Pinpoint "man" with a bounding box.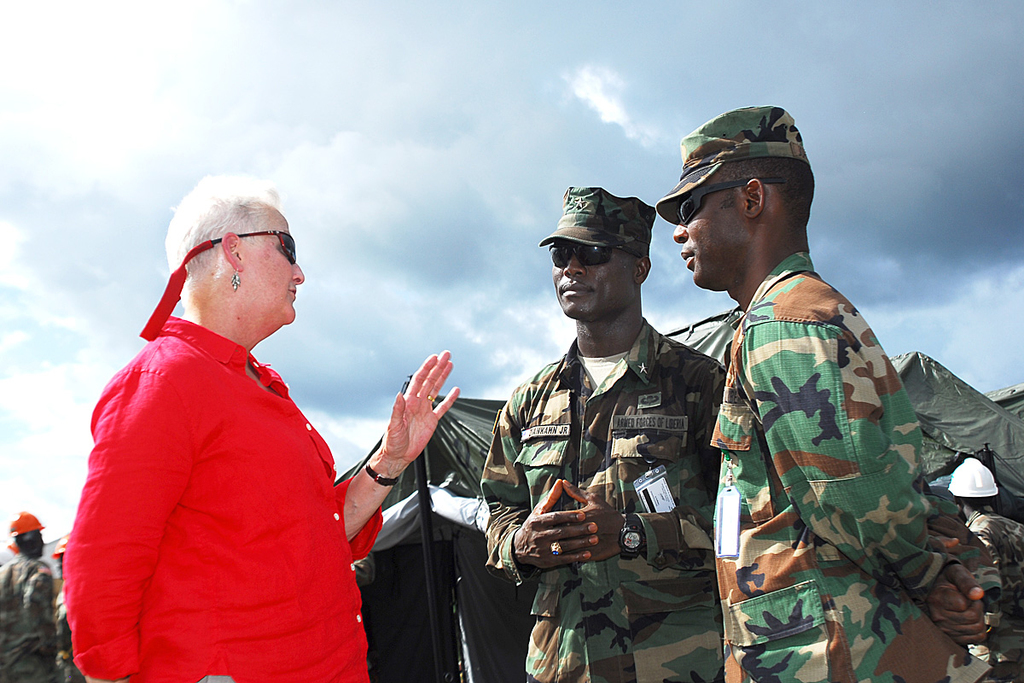
(left=61, top=166, right=471, bottom=682).
